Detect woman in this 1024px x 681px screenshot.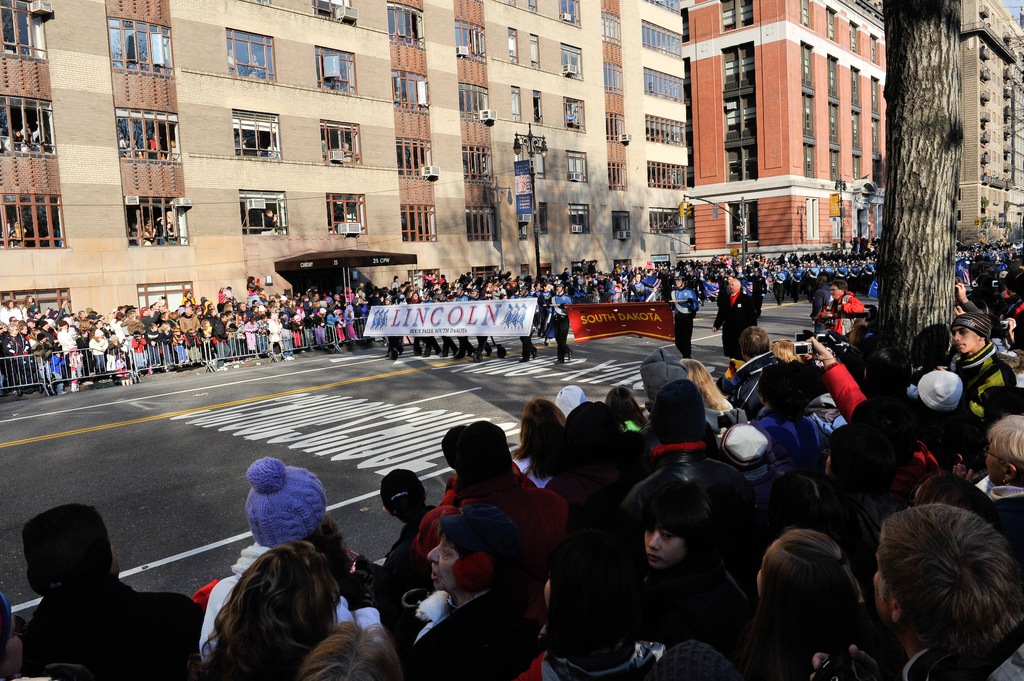
Detection: bbox=(511, 394, 568, 487).
